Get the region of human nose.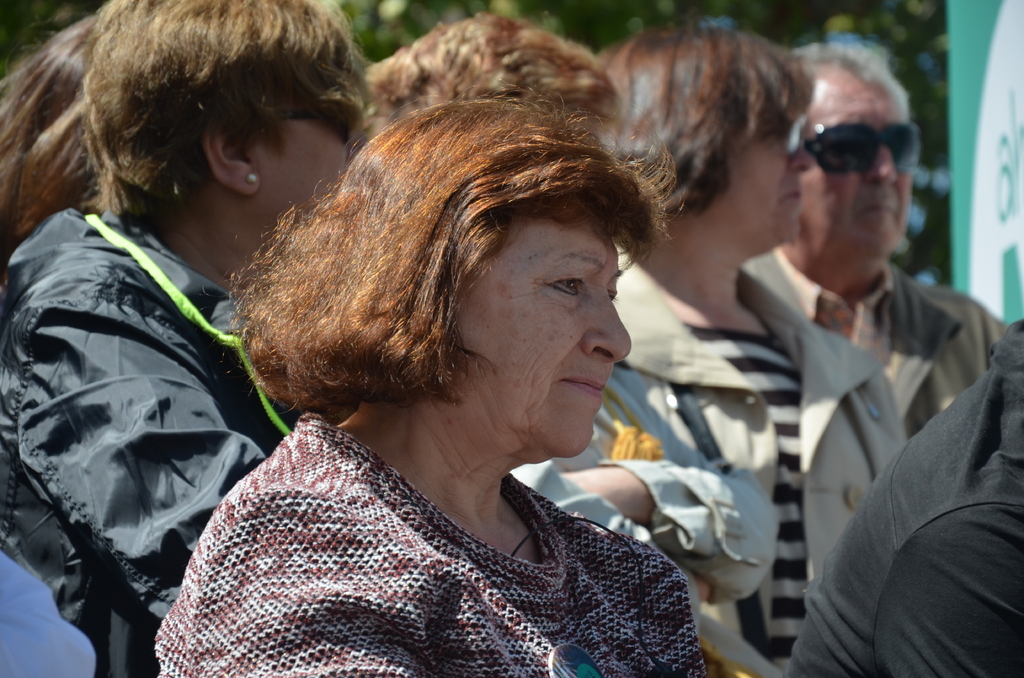
(x1=787, y1=129, x2=813, y2=175).
